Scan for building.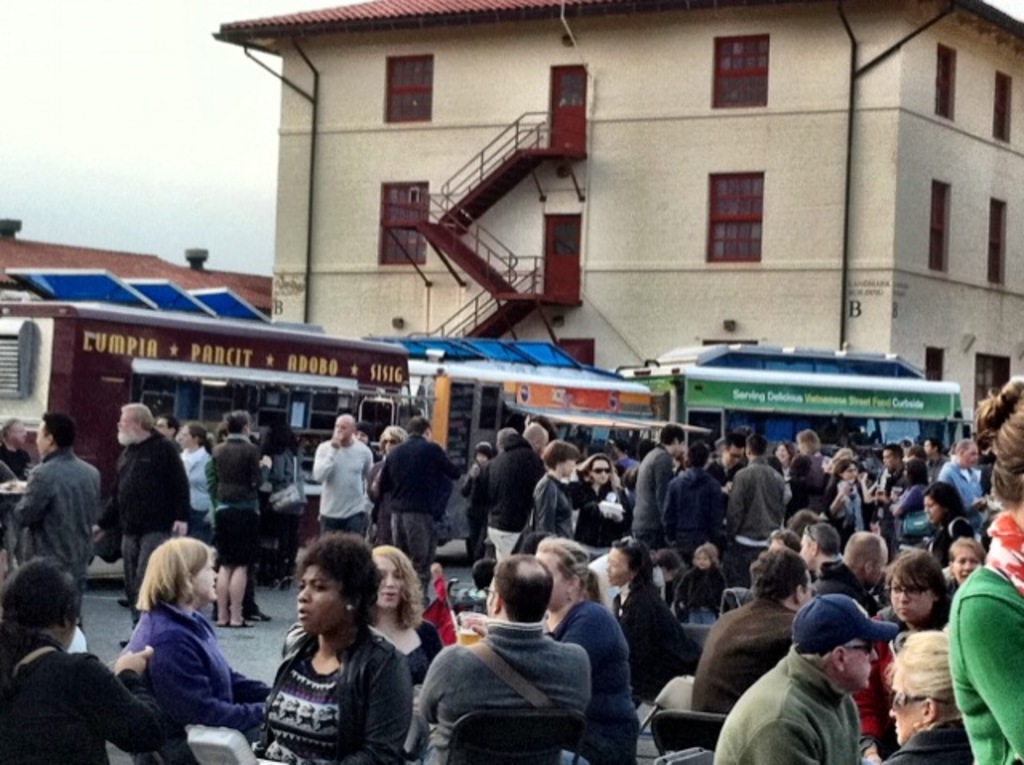
Scan result: 0:0:1022:586.
